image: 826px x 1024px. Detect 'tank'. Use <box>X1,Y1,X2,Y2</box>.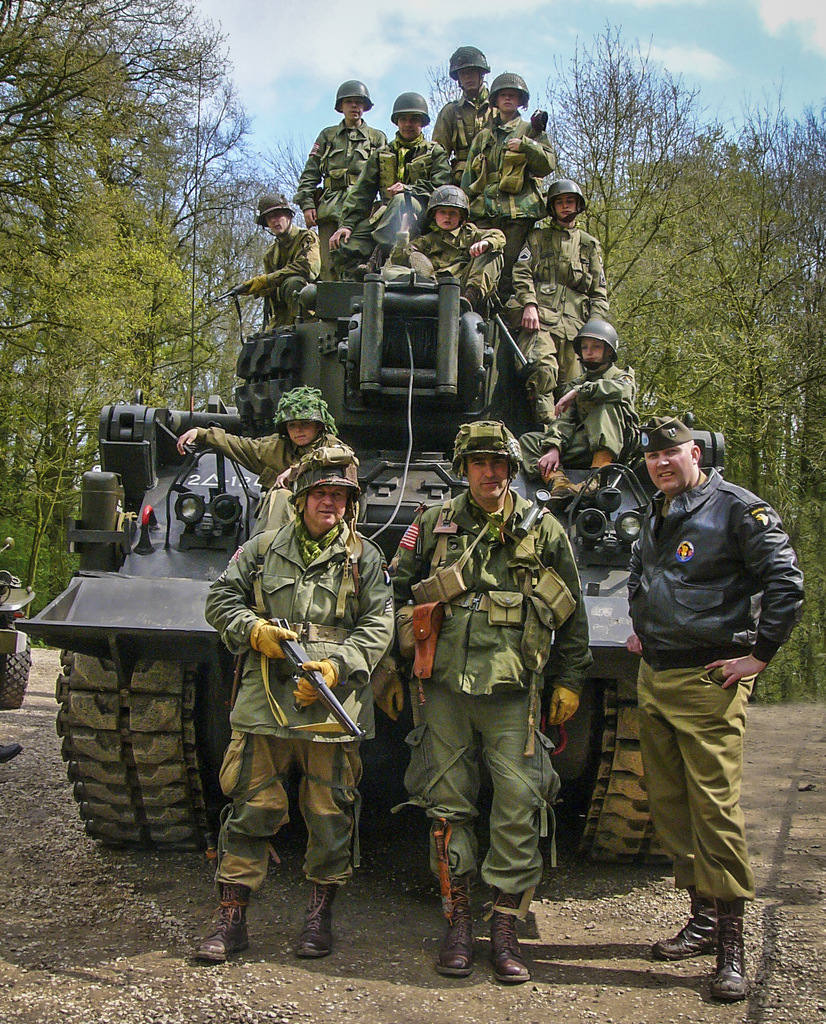
<box>10,181,680,870</box>.
